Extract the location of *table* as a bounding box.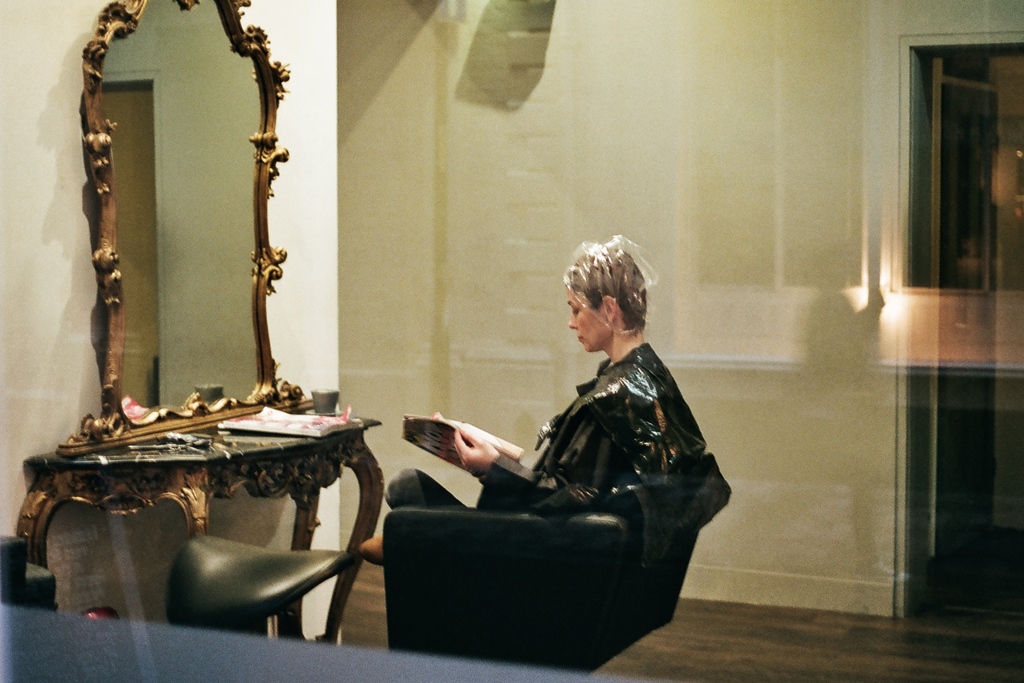
x1=19 y1=0 x2=386 y2=639.
